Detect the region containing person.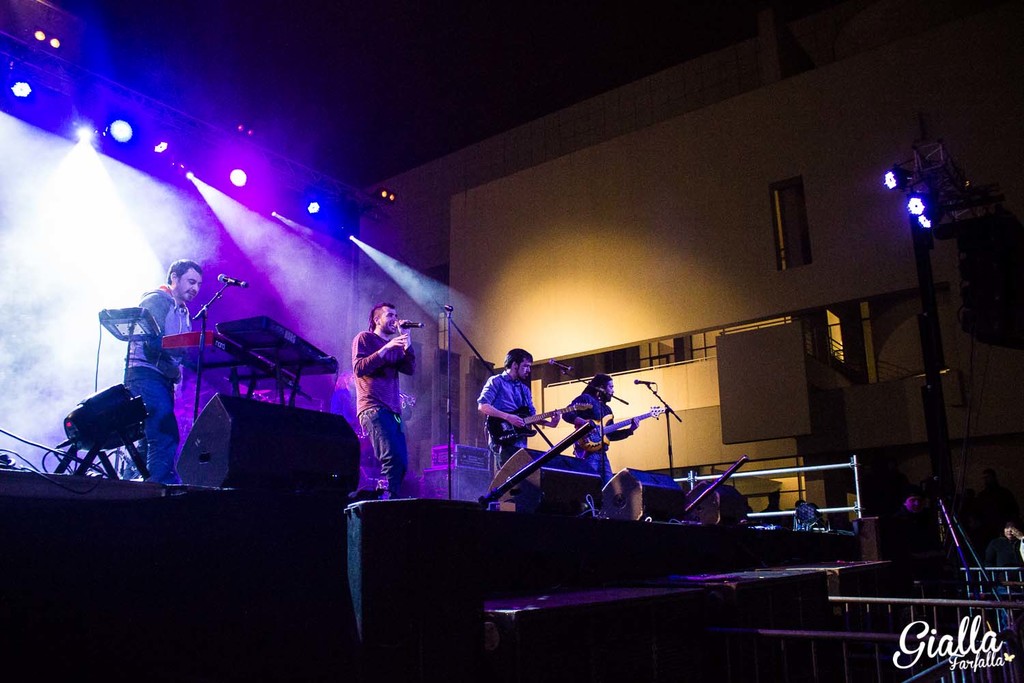
BBox(329, 378, 352, 425).
